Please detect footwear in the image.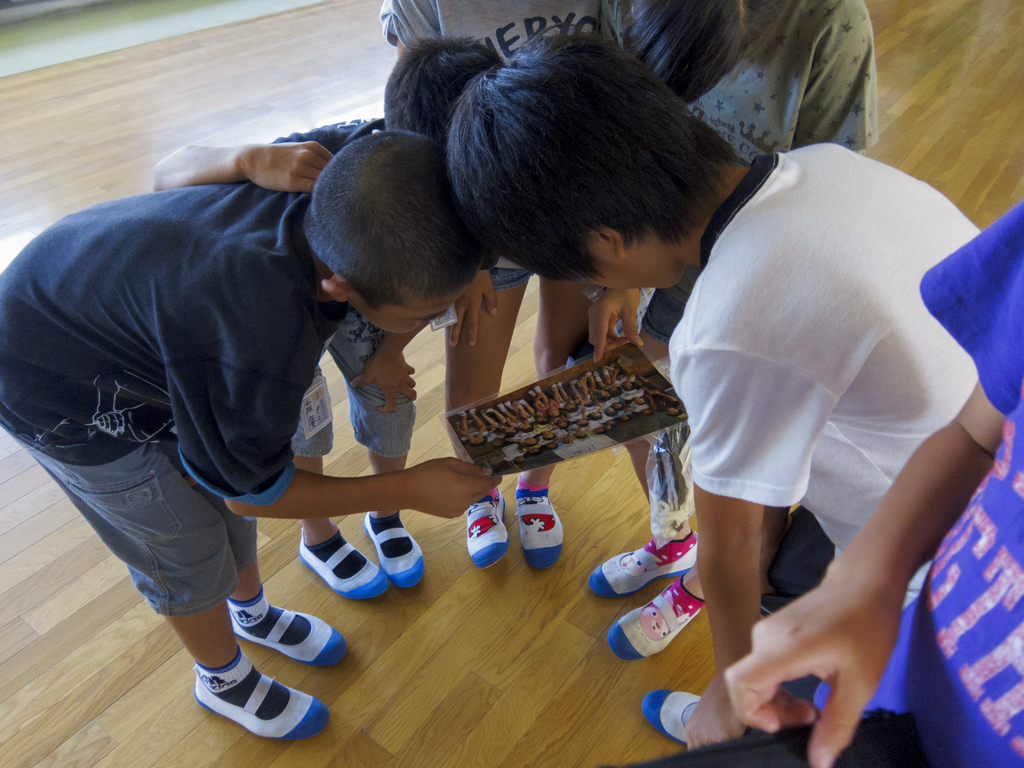
select_region(515, 495, 562, 570).
